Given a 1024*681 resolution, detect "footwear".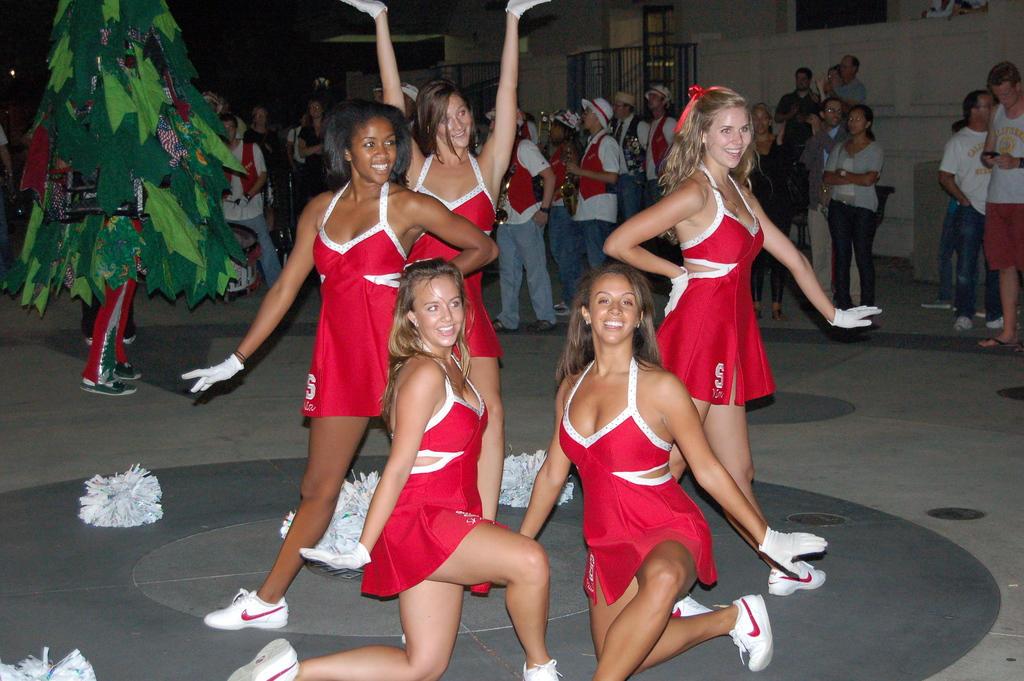
[767, 561, 826, 597].
